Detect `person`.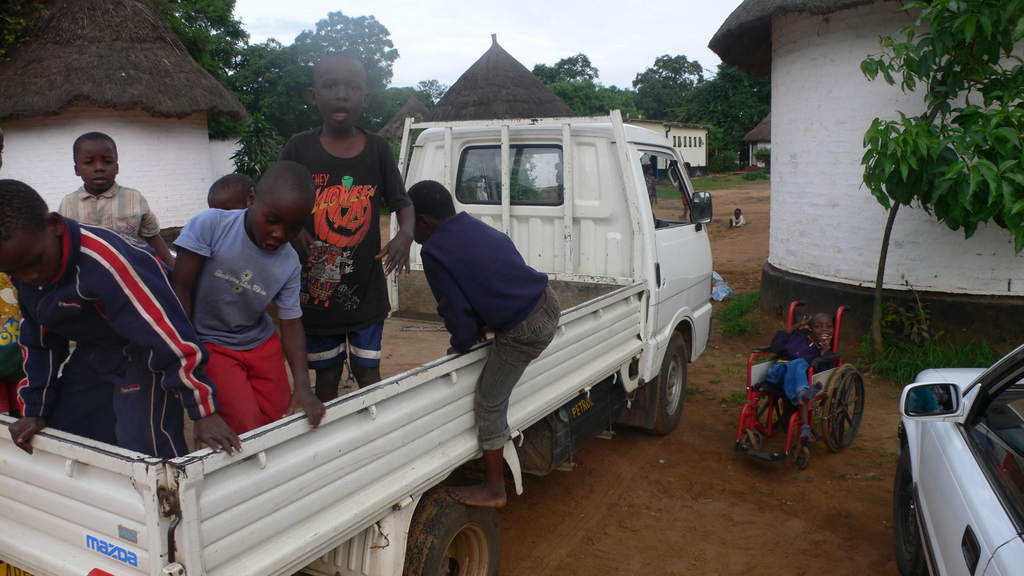
Detected at <bbox>58, 127, 185, 287</bbox>.
